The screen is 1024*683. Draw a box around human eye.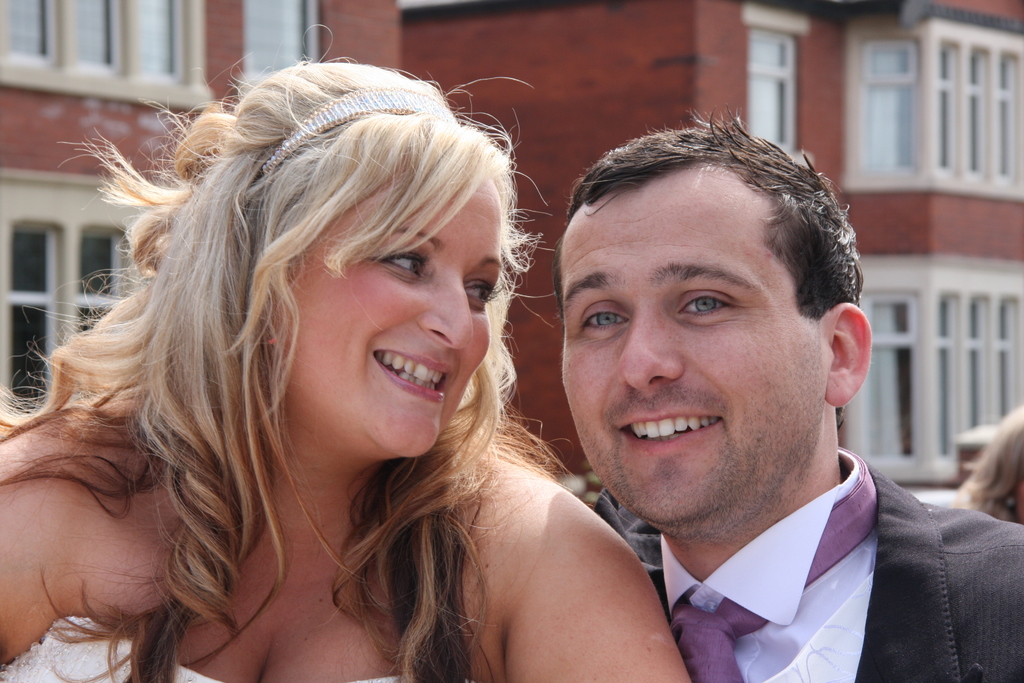
pyautogui.locateOnScreen(379, 255, 420, 277).
